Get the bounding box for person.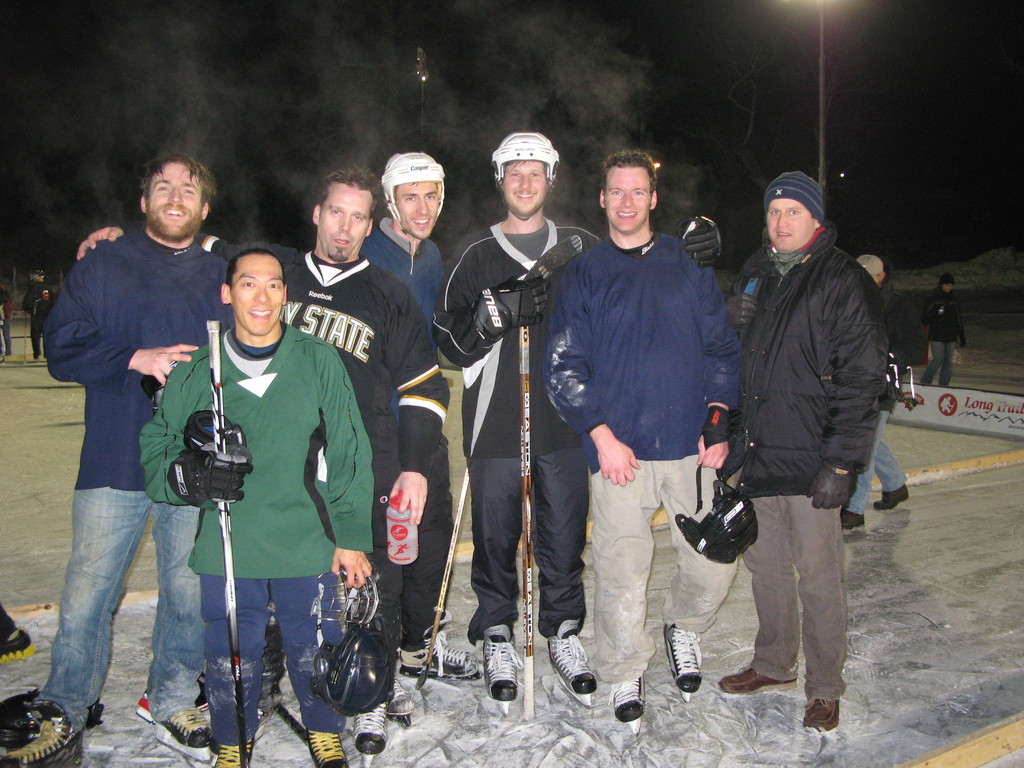
select_region(916, 269, 970, 388).
